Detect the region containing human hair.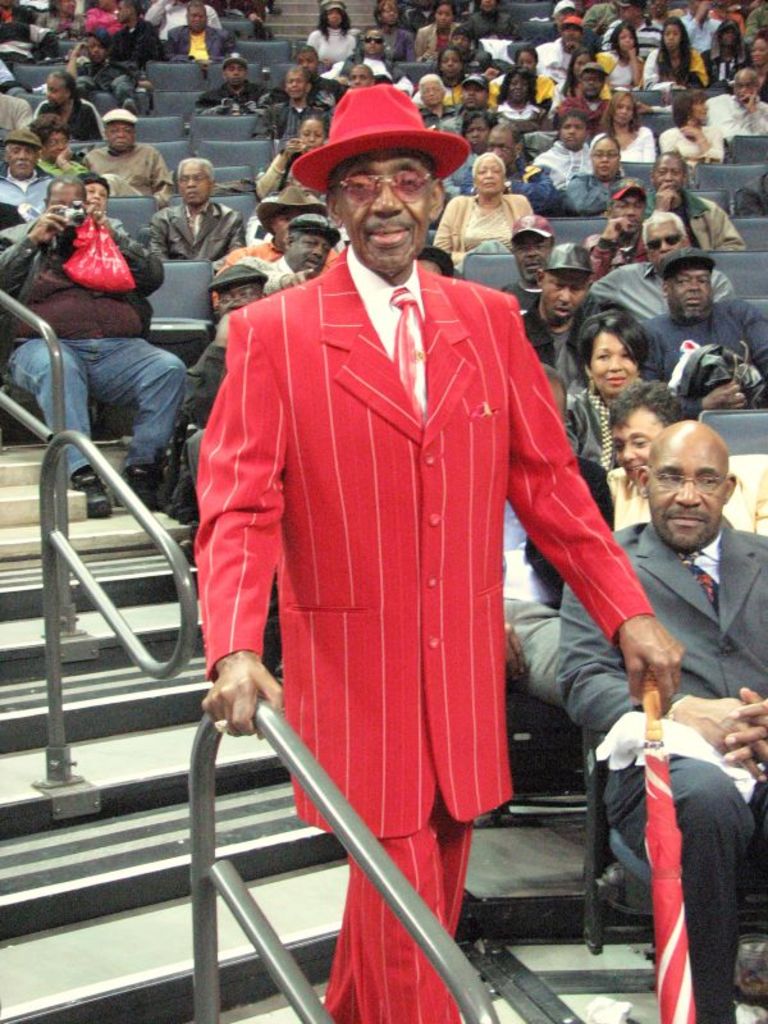
<region>652, 14, 691, 81</region>.
